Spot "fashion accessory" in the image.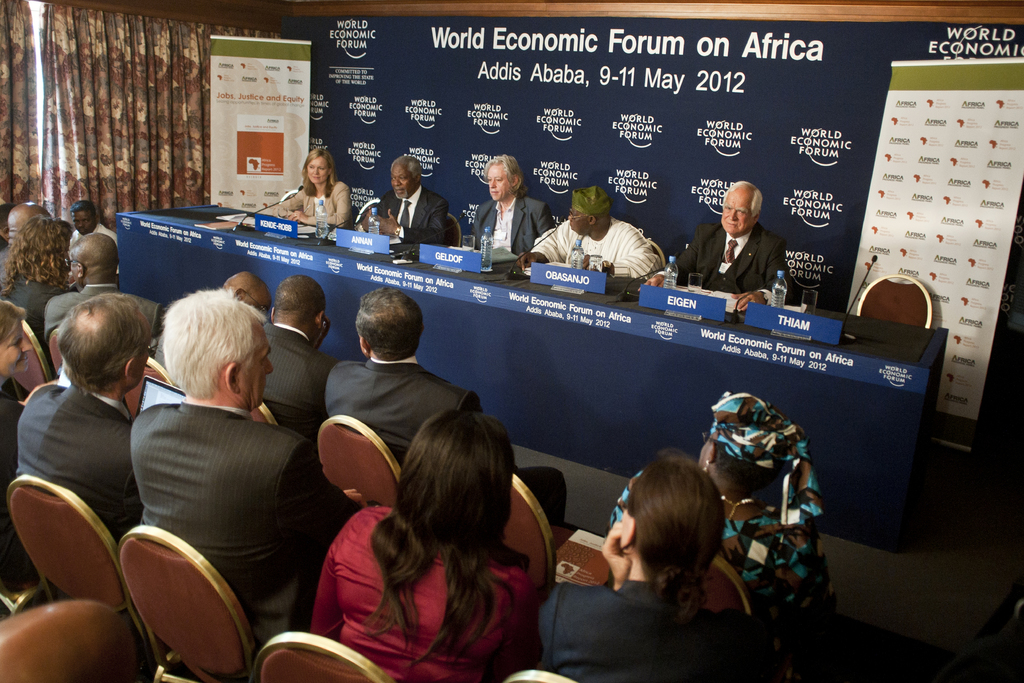
"fashion accessory" found at 710,391,820,525.
